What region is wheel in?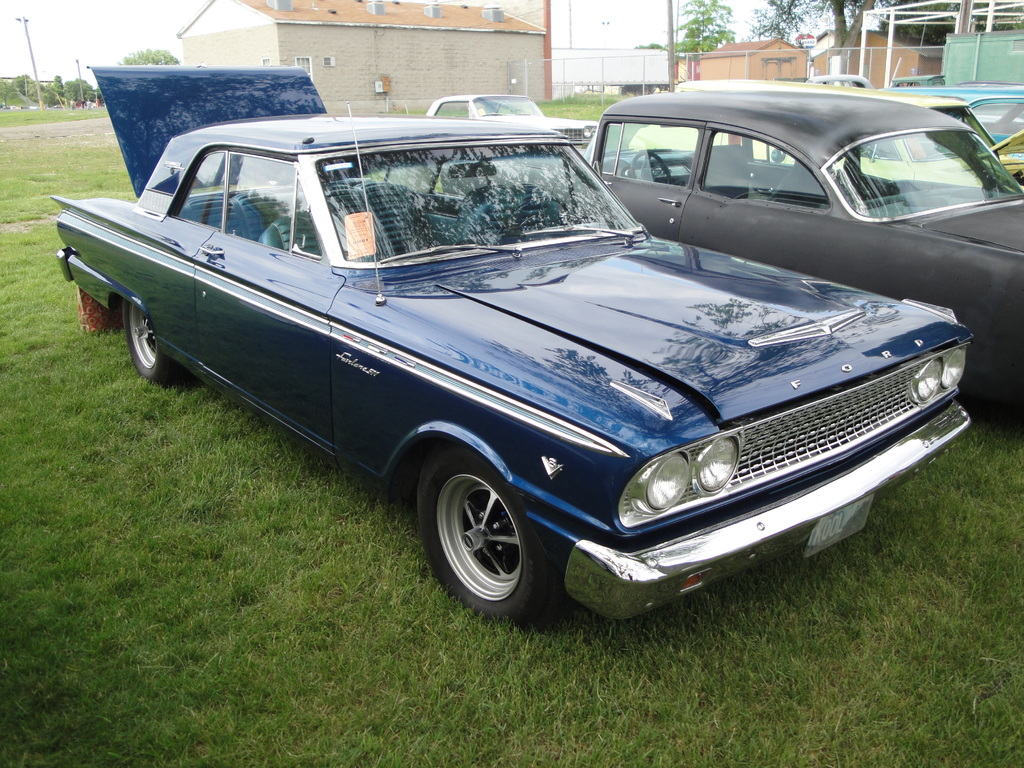
rect(122, 300, 173, 383).
